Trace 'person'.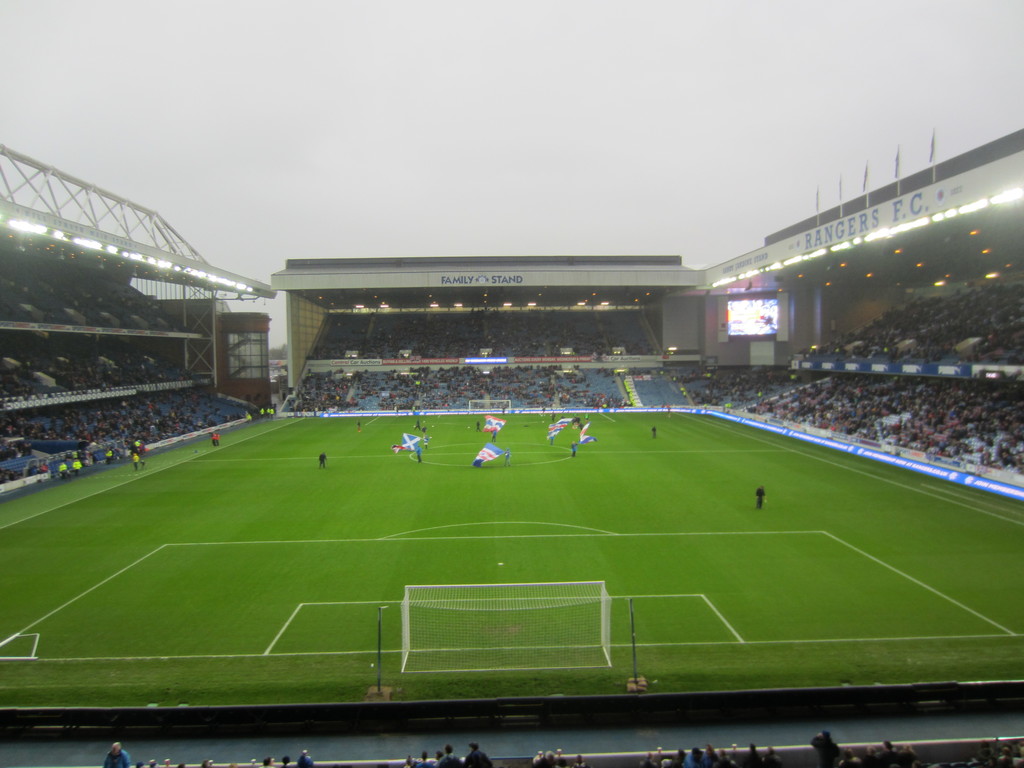
Traced to (x1=430, y1=746, x2=461, y2=767).
